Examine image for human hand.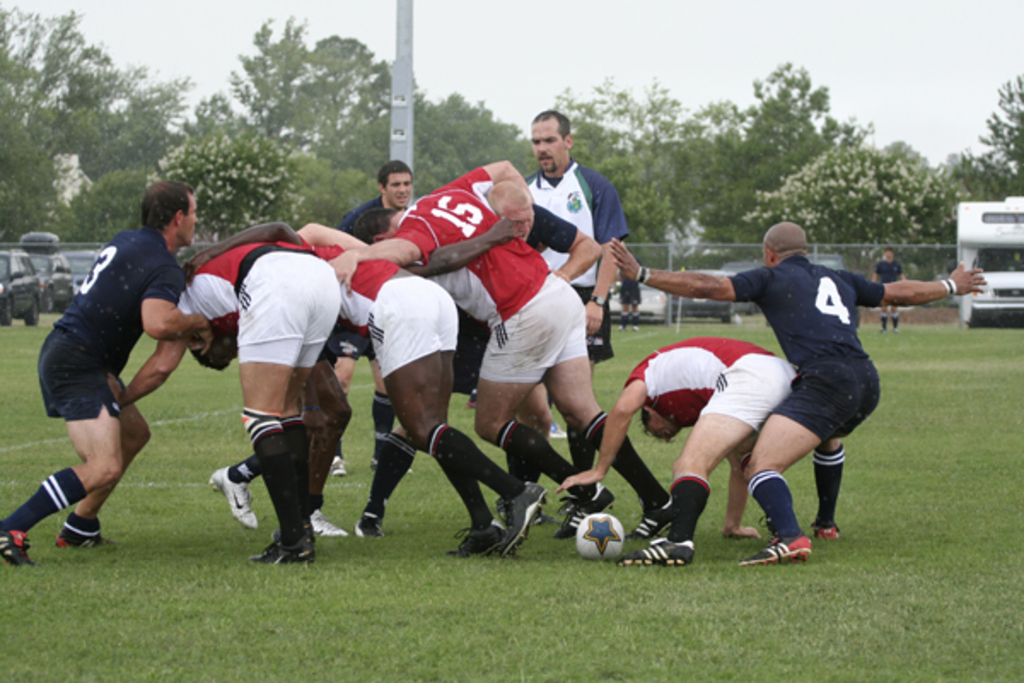
Examination result: left=326, top=244, right=367, bottom=301.
